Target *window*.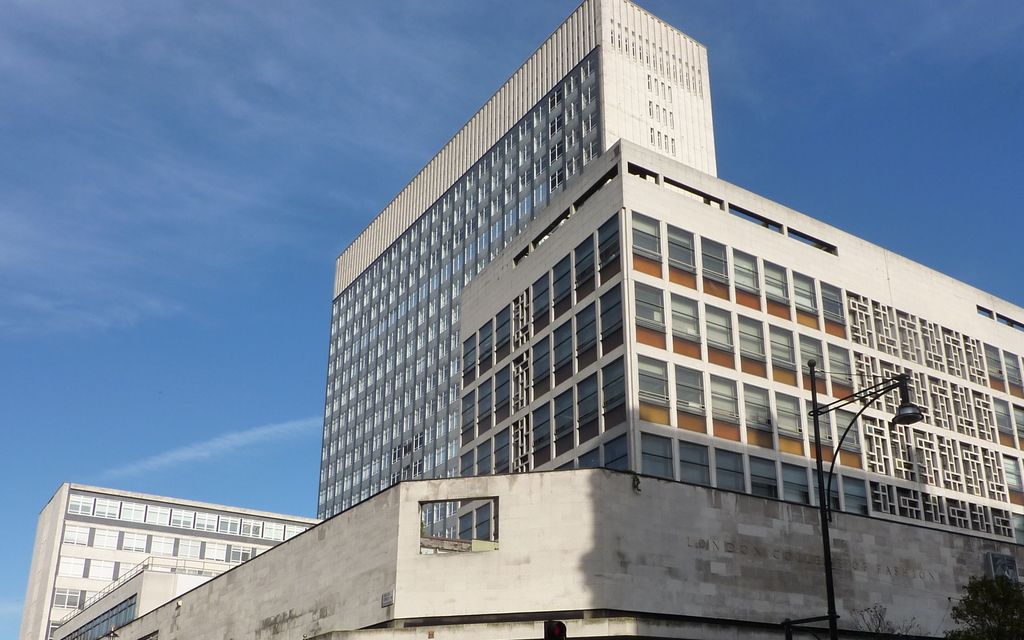
Target region: detection(478, 315, 499, 373).
